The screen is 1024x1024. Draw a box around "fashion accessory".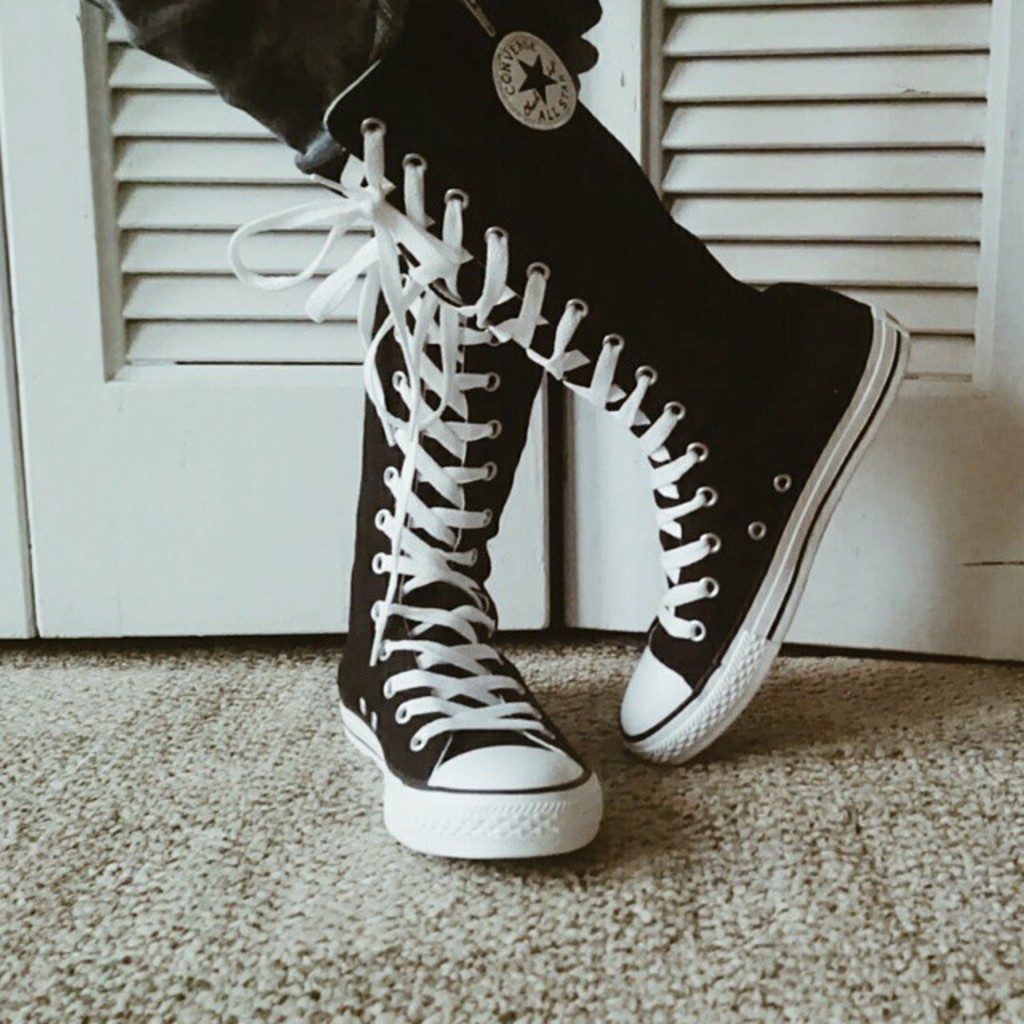
region(334, 0, 603, 867).
